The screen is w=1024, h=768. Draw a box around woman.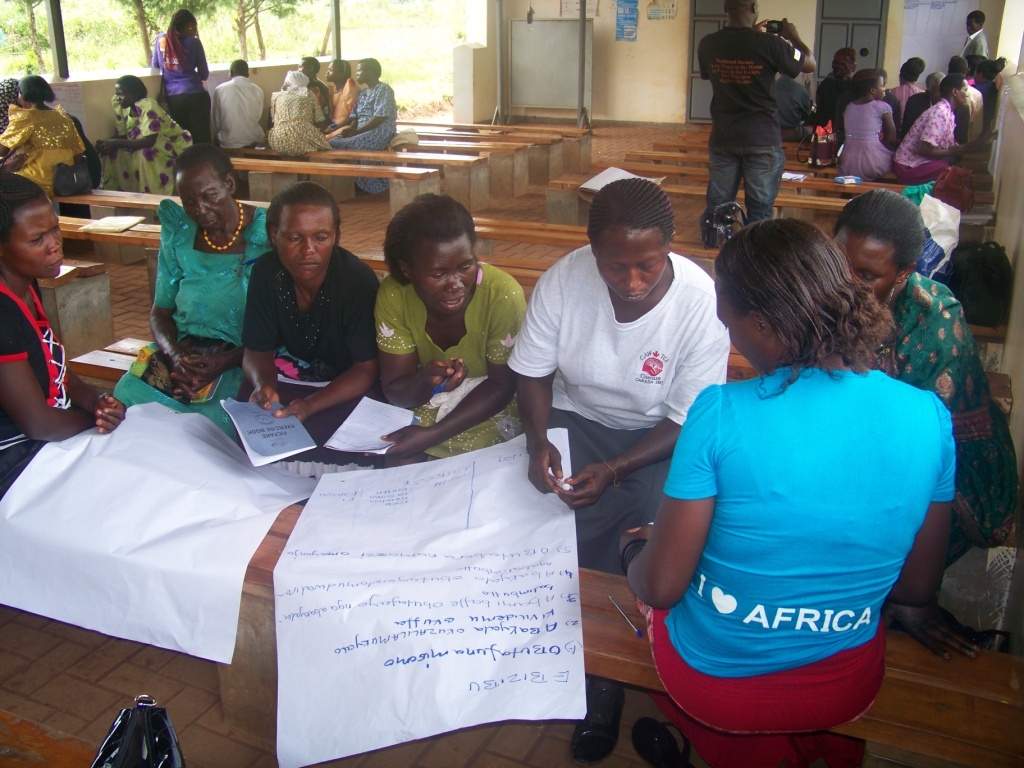
x1=814 y1=45 x2=858 y2=134.
